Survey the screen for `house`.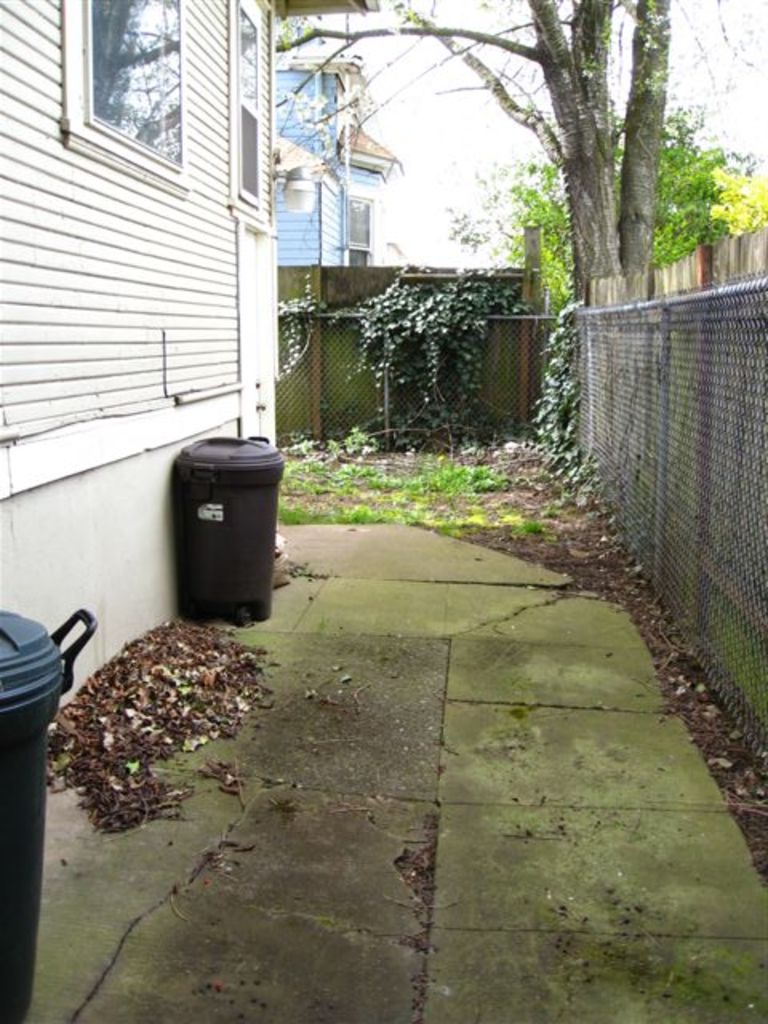
Survey found: (left=256, top=29, right=403, bottom=264).
